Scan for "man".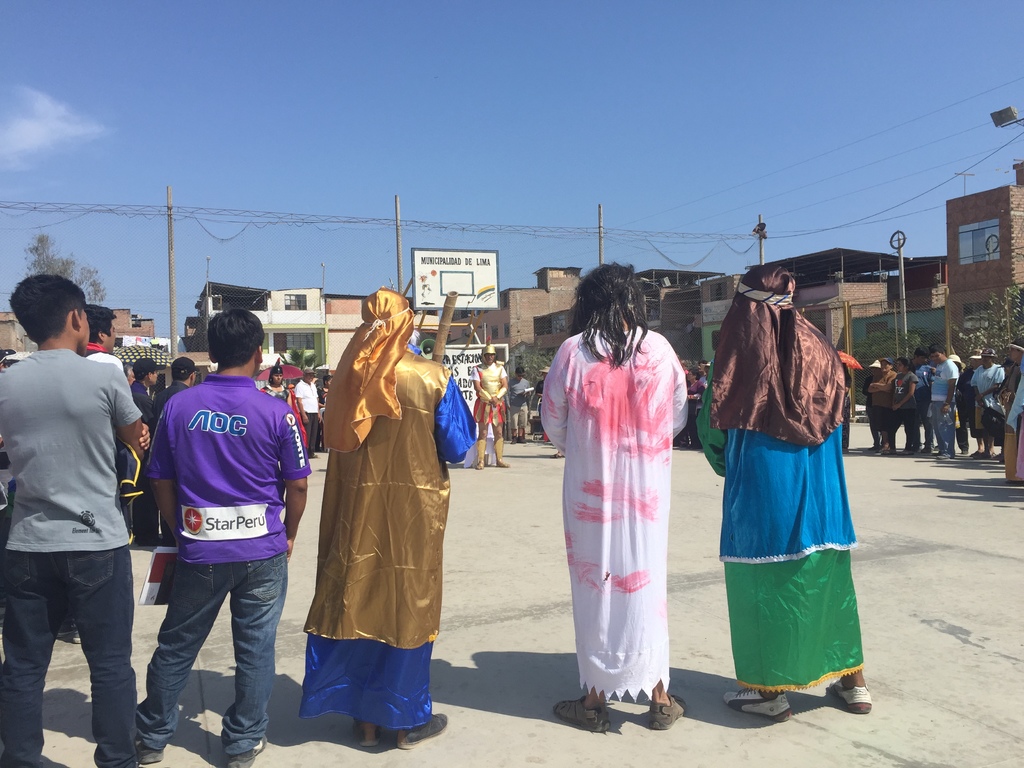
Scan result: box=[74, 304, 122, 373].
